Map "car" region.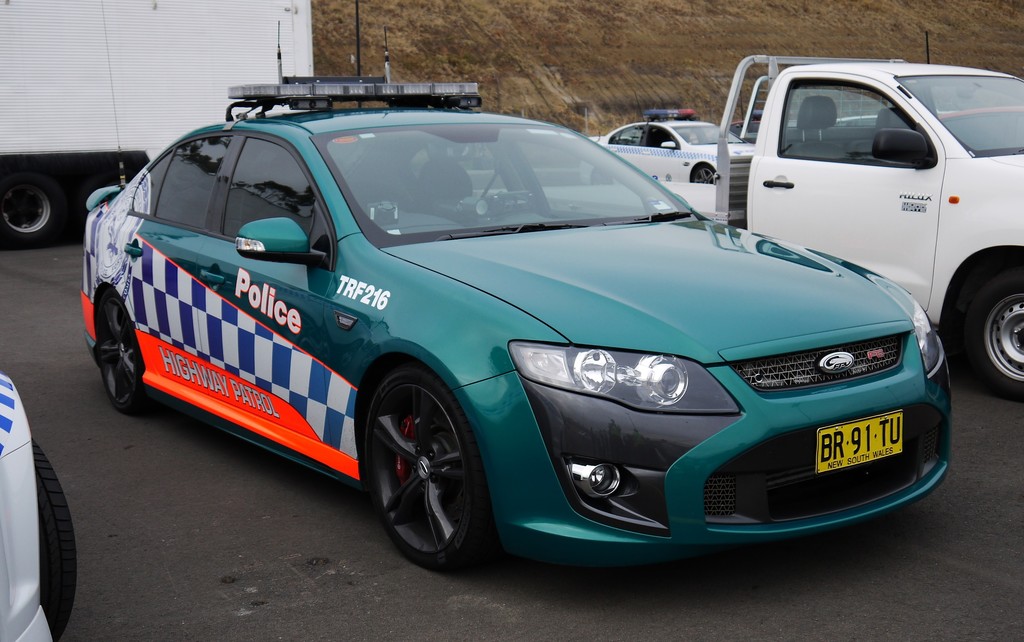
Mapped to 0/378/82/641.
